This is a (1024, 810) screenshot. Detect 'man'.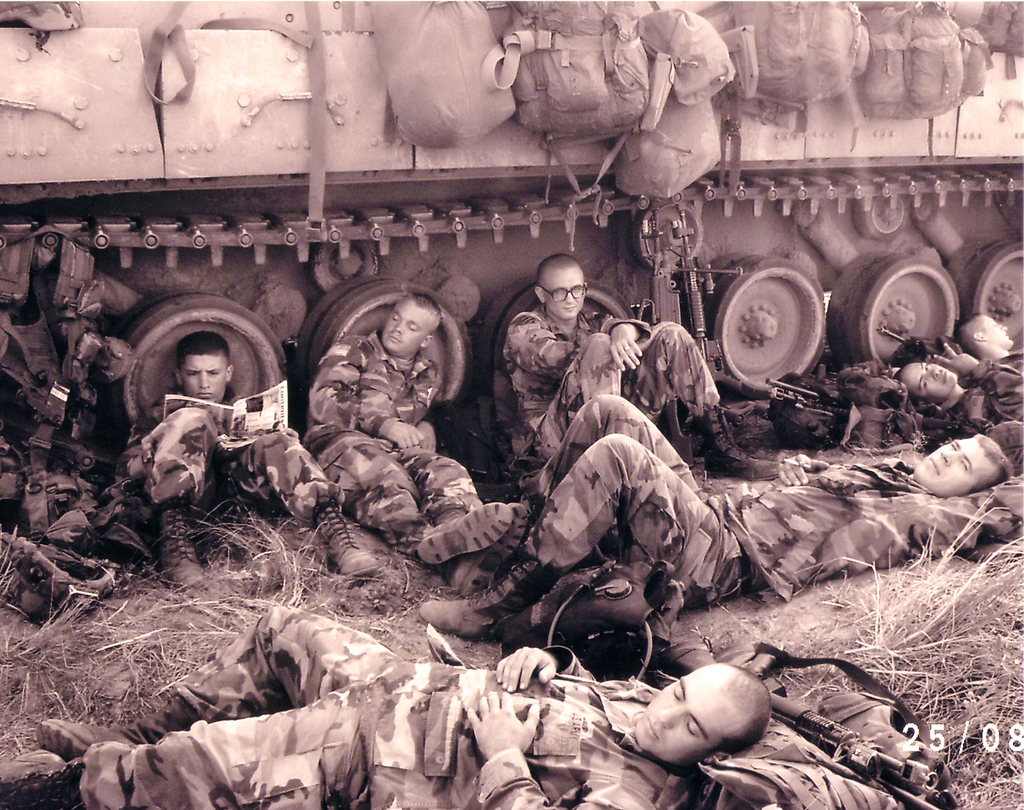
x1=425, y1=393, x2=1023, y2=640.
